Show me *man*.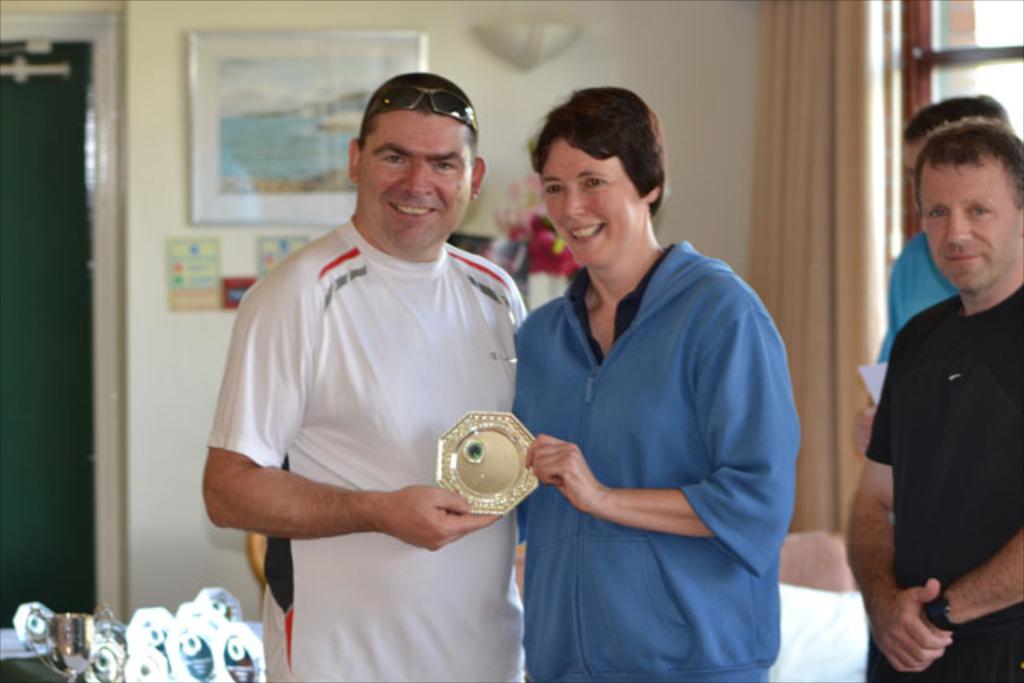
*man* is here: x1=195, y1=78, x2=533, y2=681.
